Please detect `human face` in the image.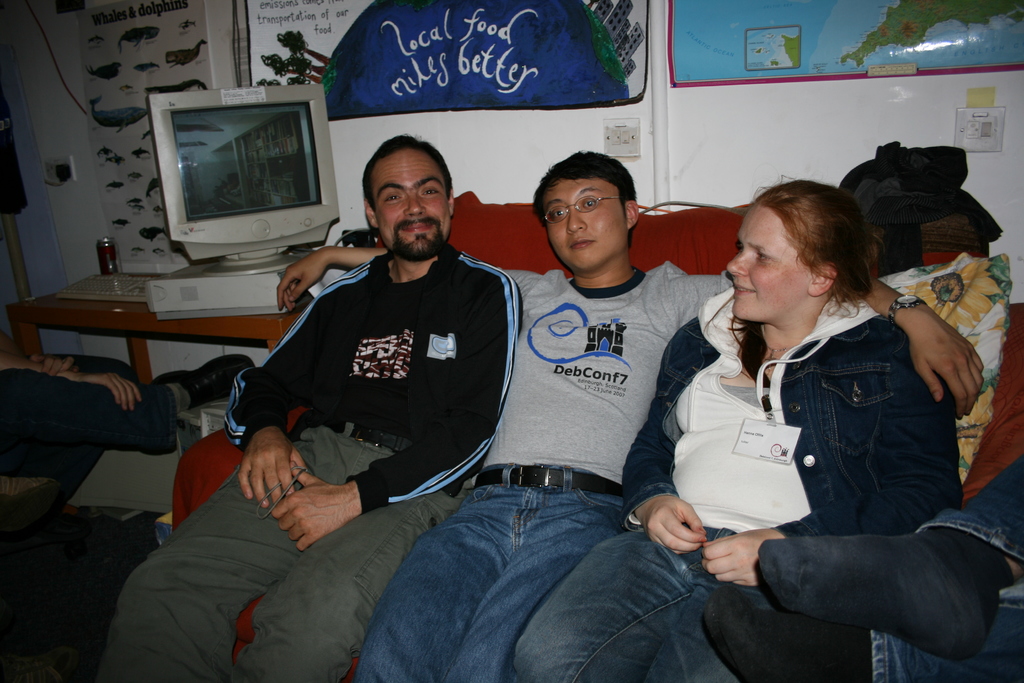
(539, 177, 627, 273).
